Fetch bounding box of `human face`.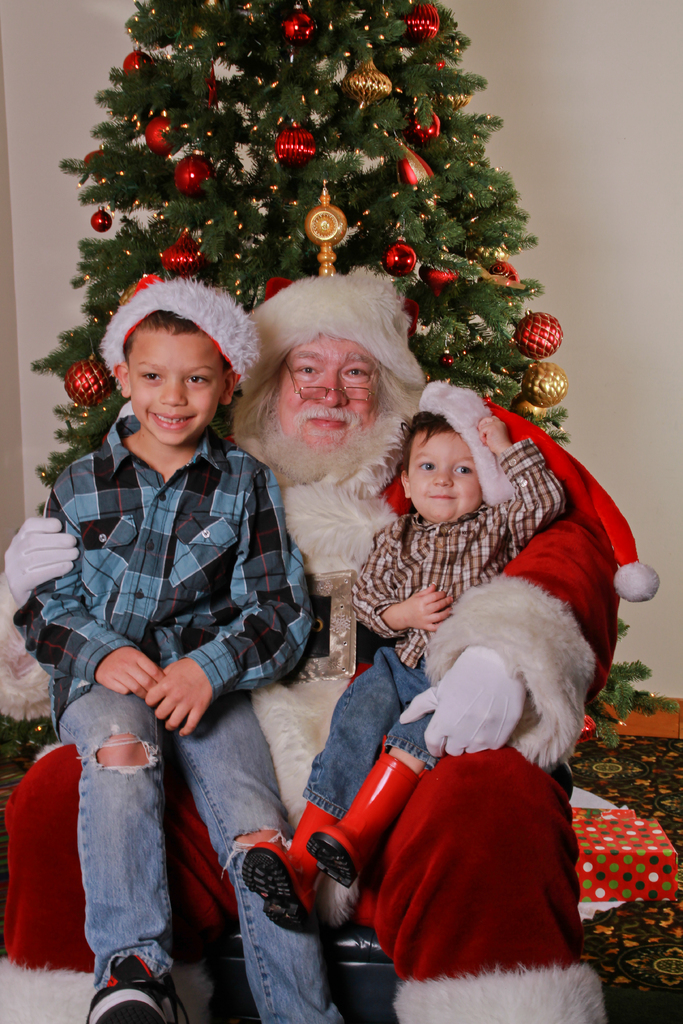
Bbox: rect(276, 335, 377, 462).
